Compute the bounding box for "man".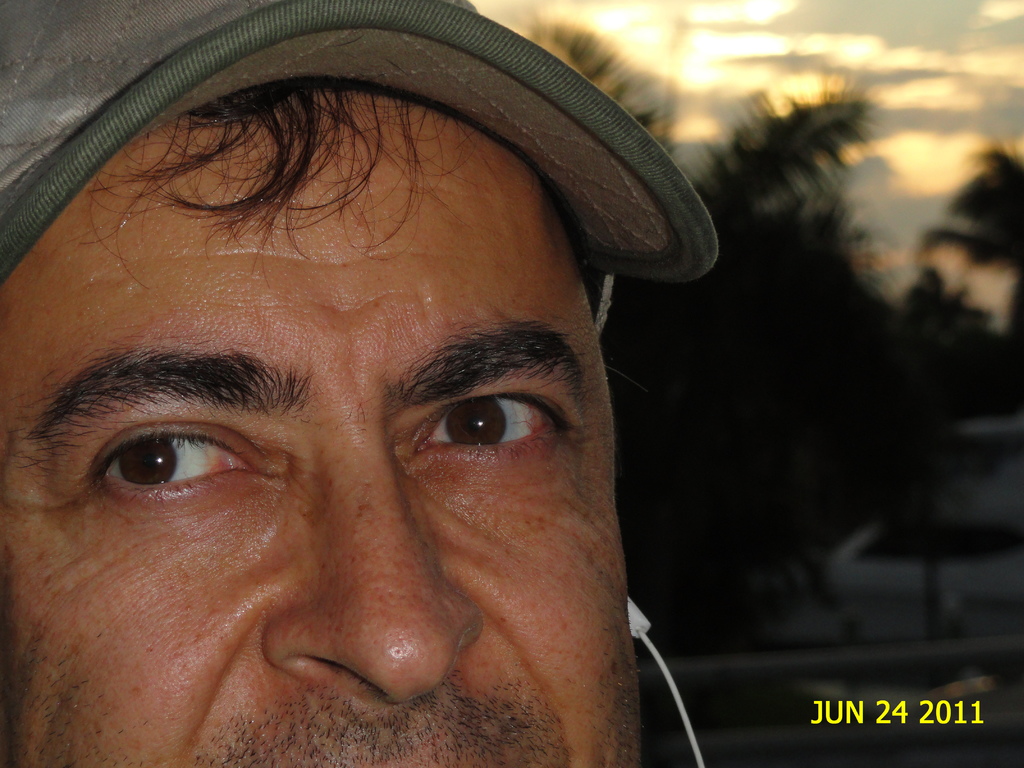
select_region(0, 12, 774, 767).
